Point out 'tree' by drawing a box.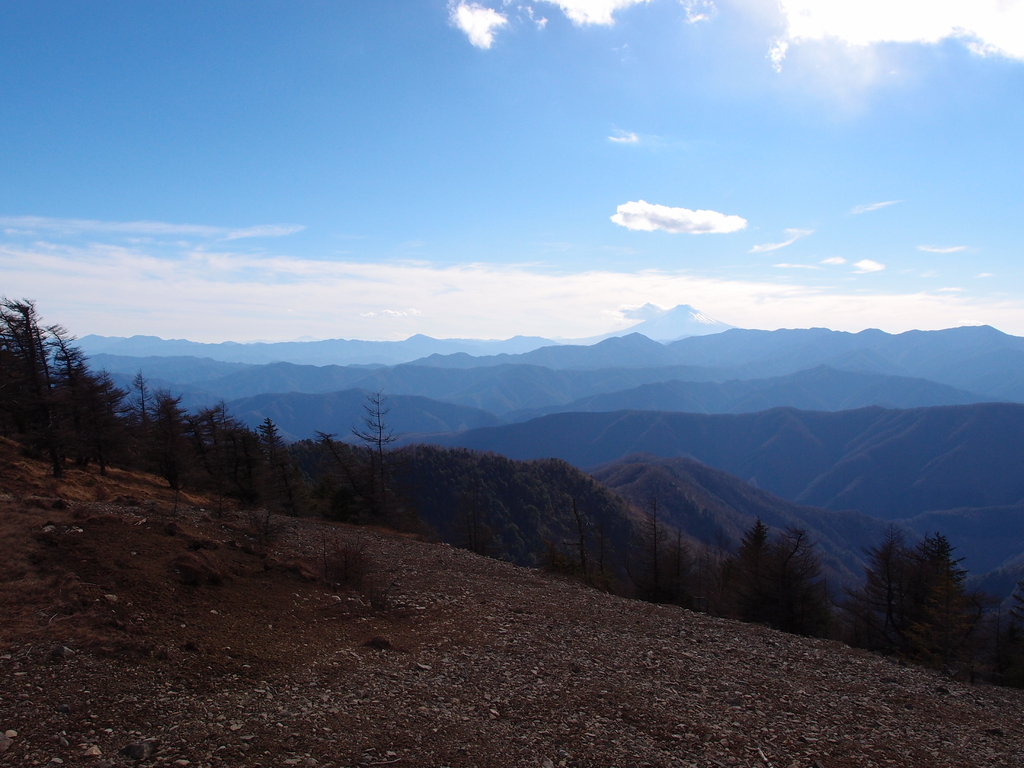
{"x1": 60, "y1": 351, "x2": 148, "y2": 483}.
